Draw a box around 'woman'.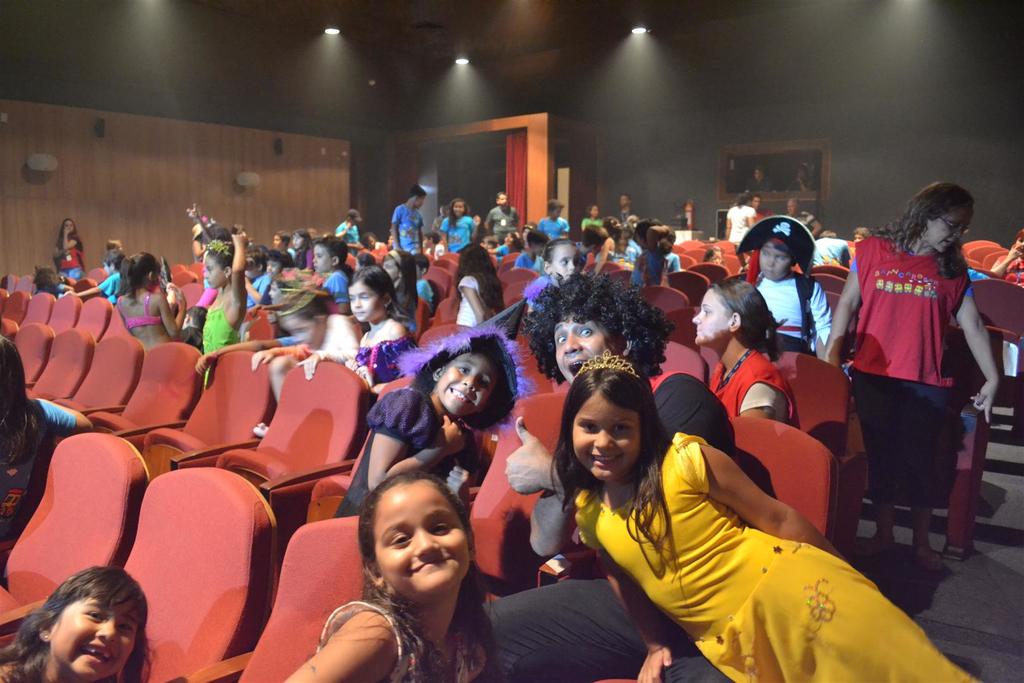
(x1=820, y1=172, x2=1002, y2=582).
